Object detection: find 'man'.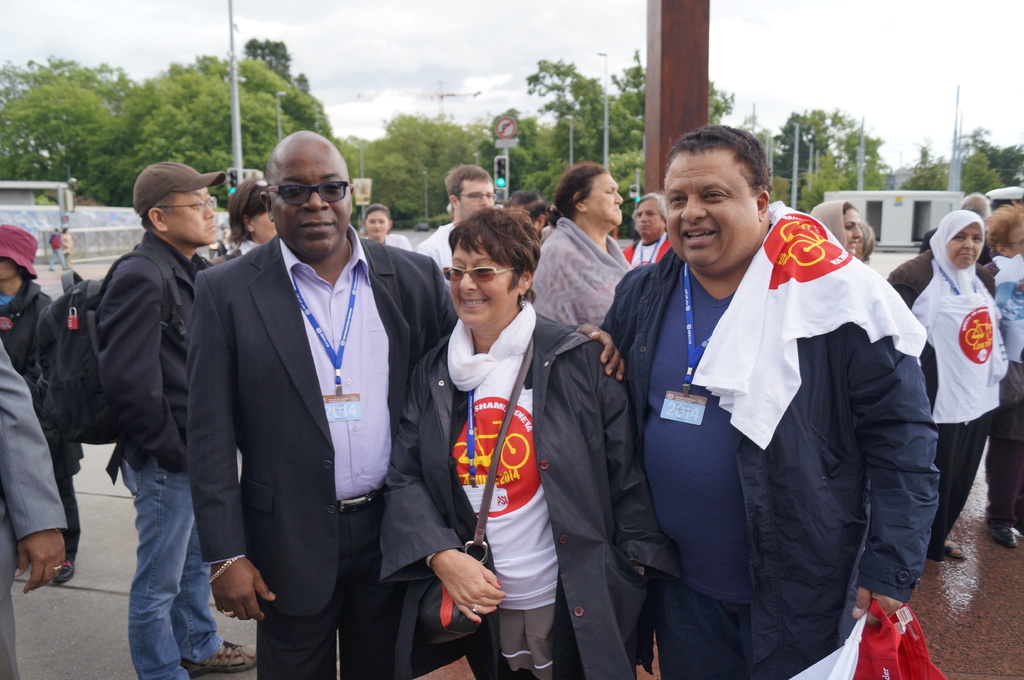
623/187/684/272.
